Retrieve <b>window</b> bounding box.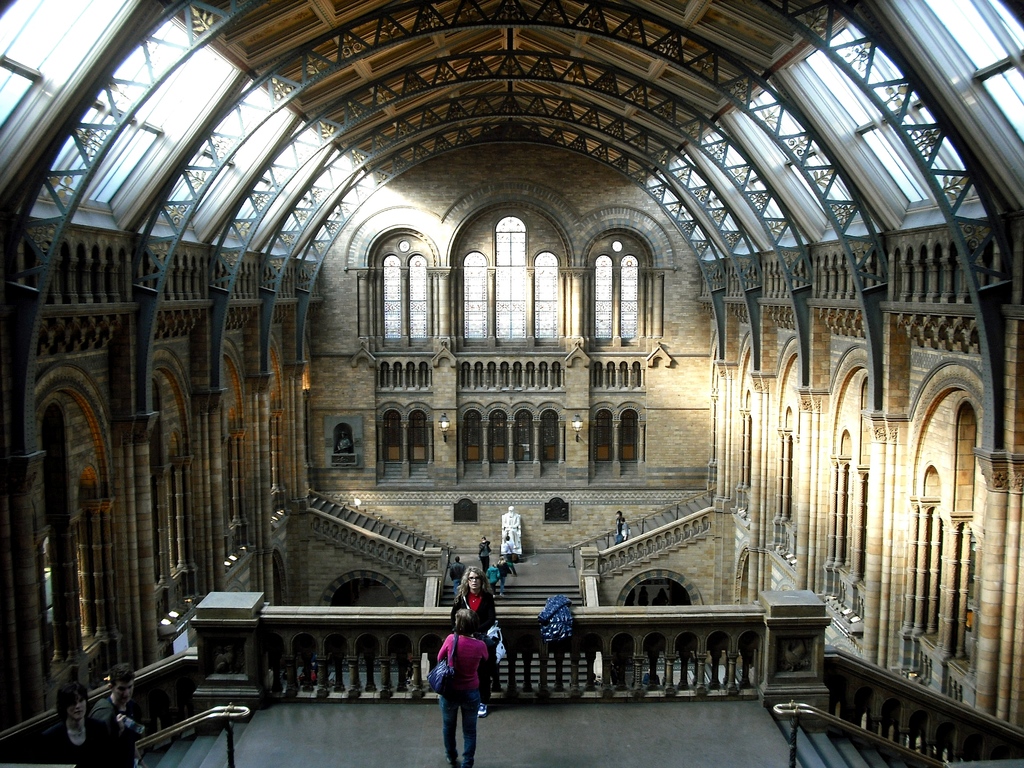
Bounding box: <region>588, 230, 646, 346</region>.
